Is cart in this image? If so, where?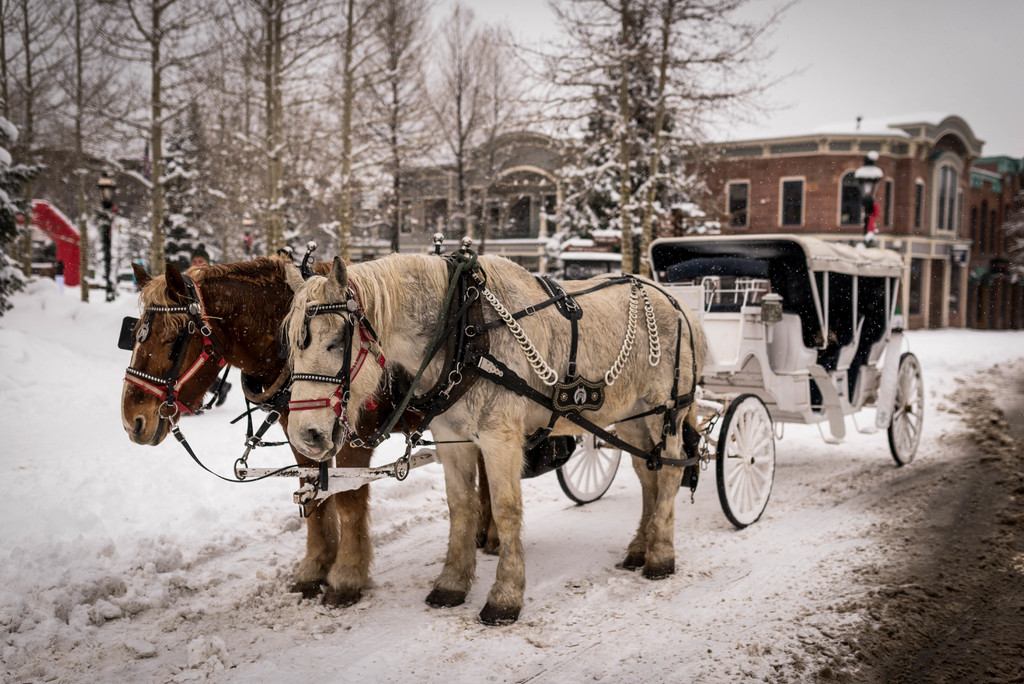
Yes, at <box>234,234,925,529</box>.
